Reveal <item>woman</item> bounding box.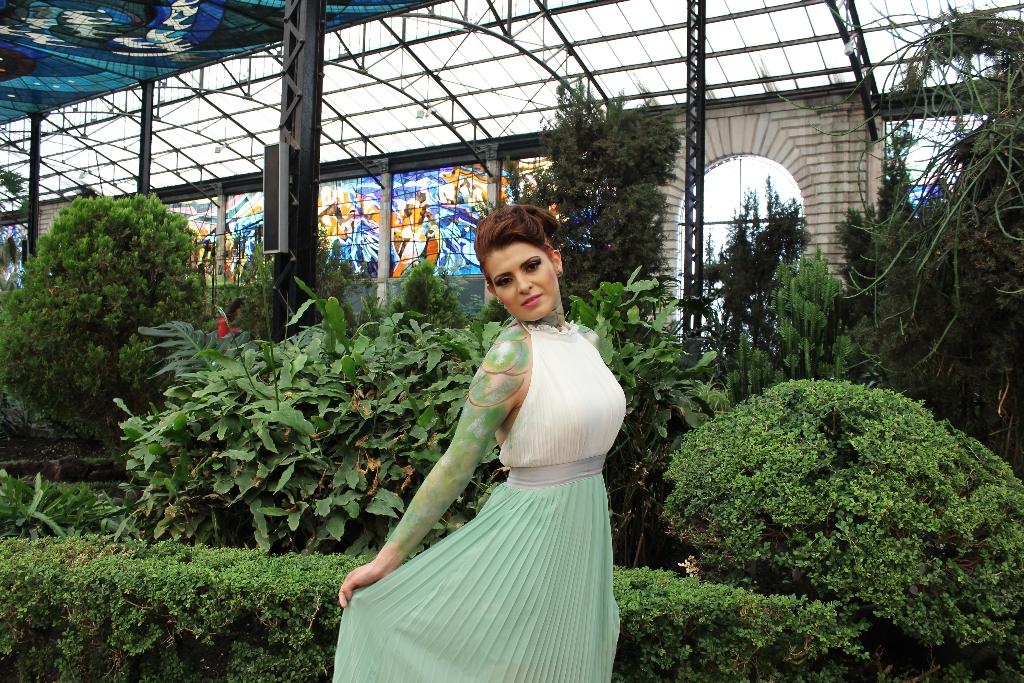
Revealed: (306, 191, 651, 682).
